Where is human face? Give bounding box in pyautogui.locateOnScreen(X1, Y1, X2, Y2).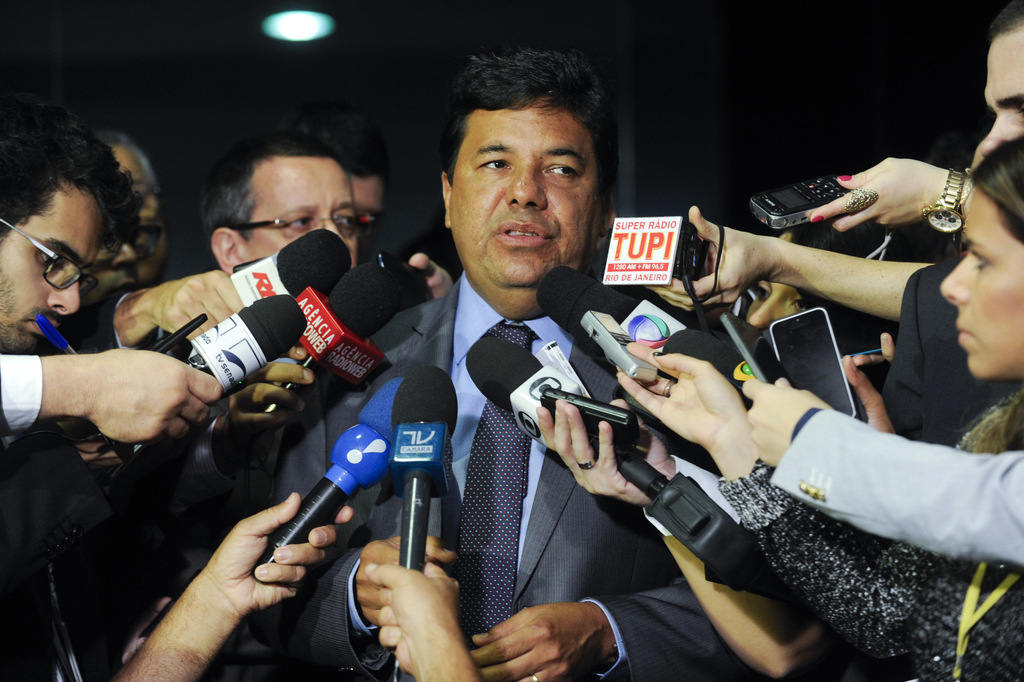
pyautogui.locateOnScreen(939, 186, 1023, 377).
